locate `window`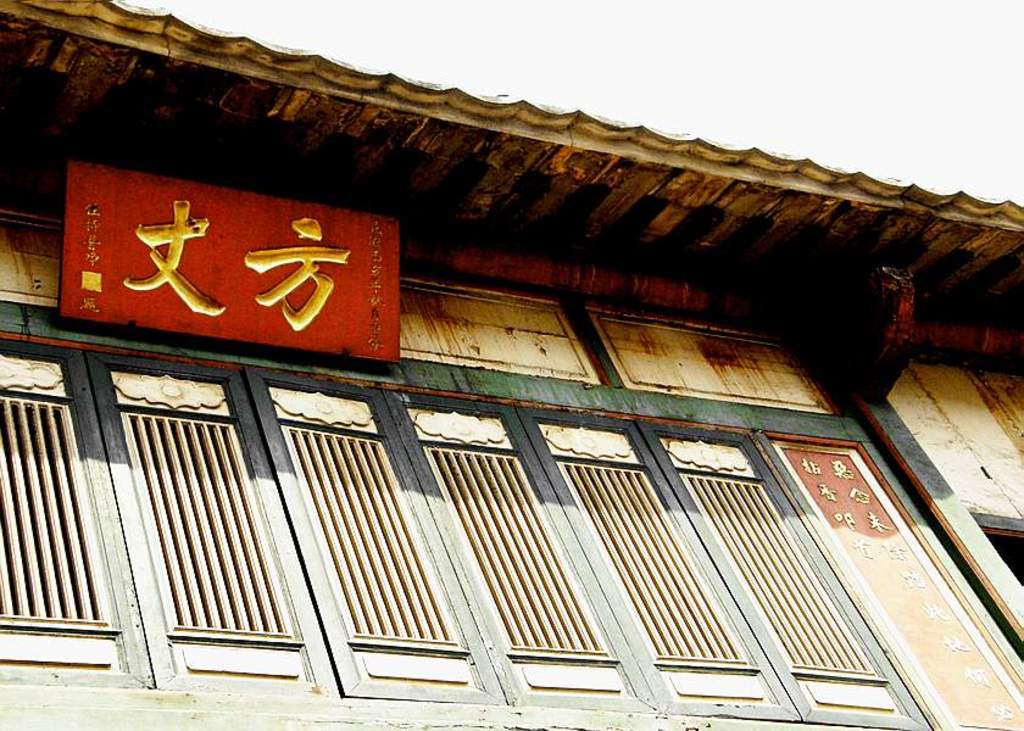
<bbox>282, 424, 468, 662</bbox>
